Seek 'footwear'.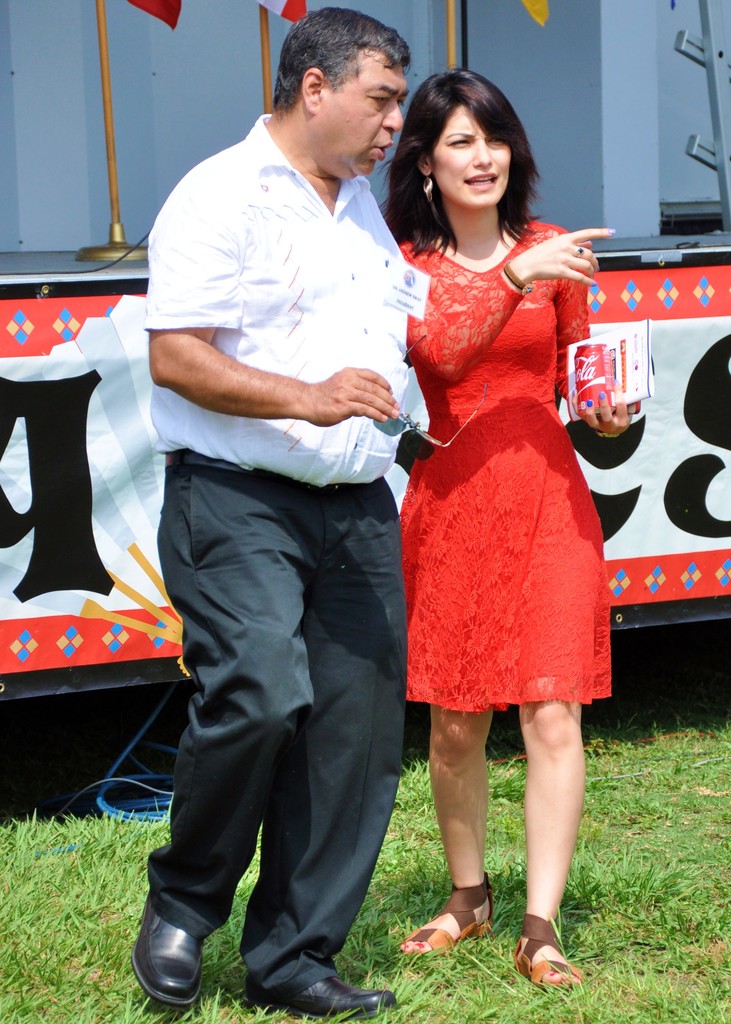
pyautogui.locateOnScreen(398, 868, 498, 963).
